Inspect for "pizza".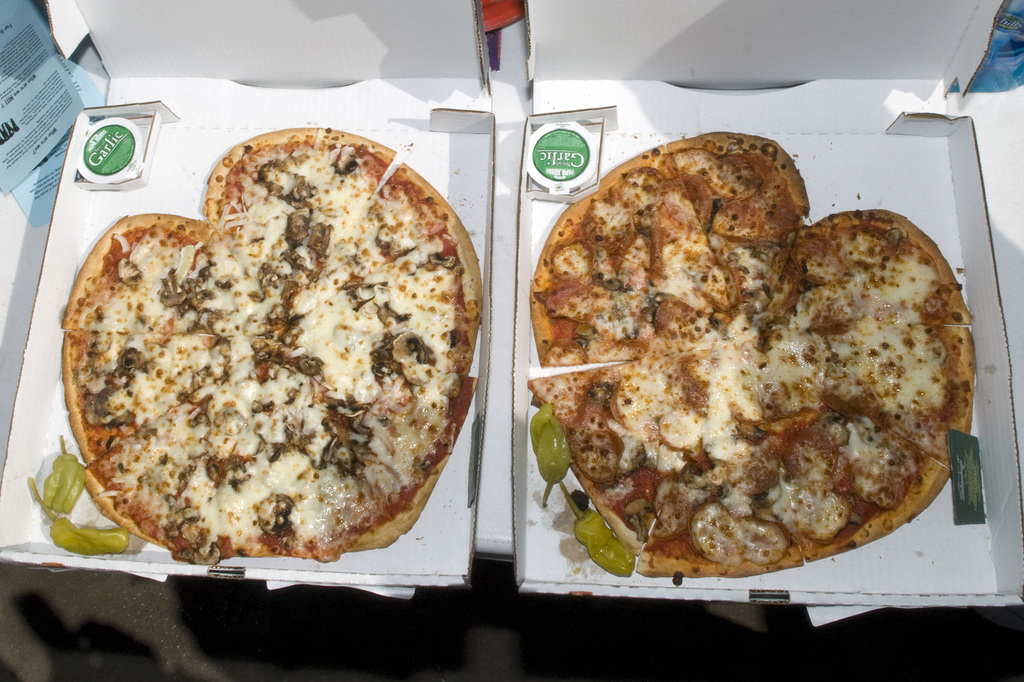
Inspection: 63/134/476/611.
